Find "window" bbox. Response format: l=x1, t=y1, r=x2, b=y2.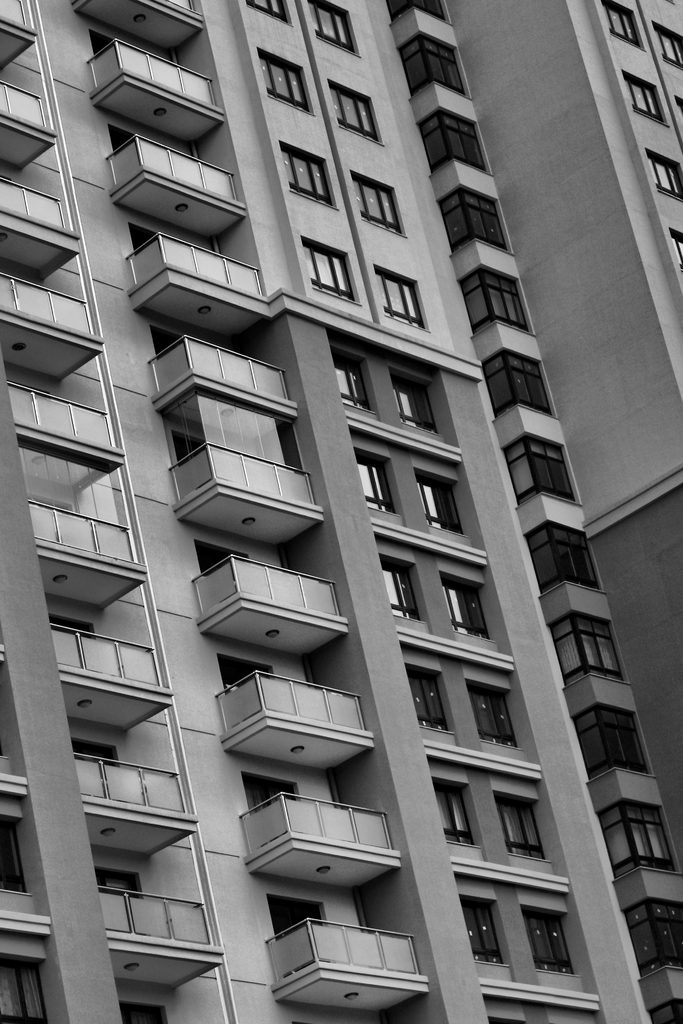
l=415, t=109, r=494, b=180.
